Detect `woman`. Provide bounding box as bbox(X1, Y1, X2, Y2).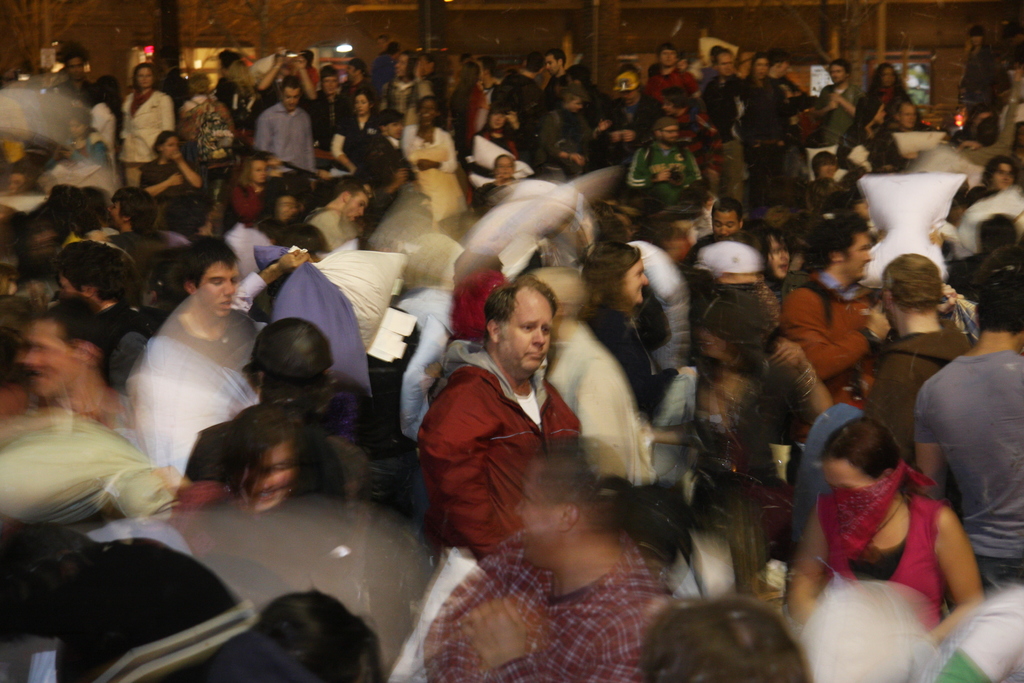
bbox(118, 63, 177, 188).
